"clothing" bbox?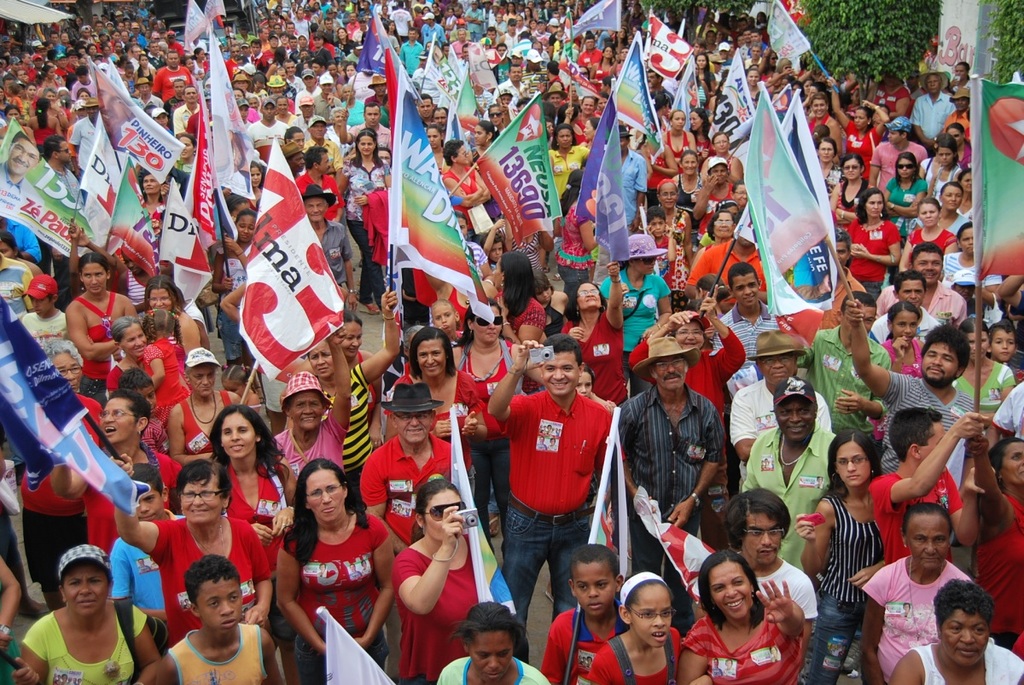
region(564, 625, 687, 684)
